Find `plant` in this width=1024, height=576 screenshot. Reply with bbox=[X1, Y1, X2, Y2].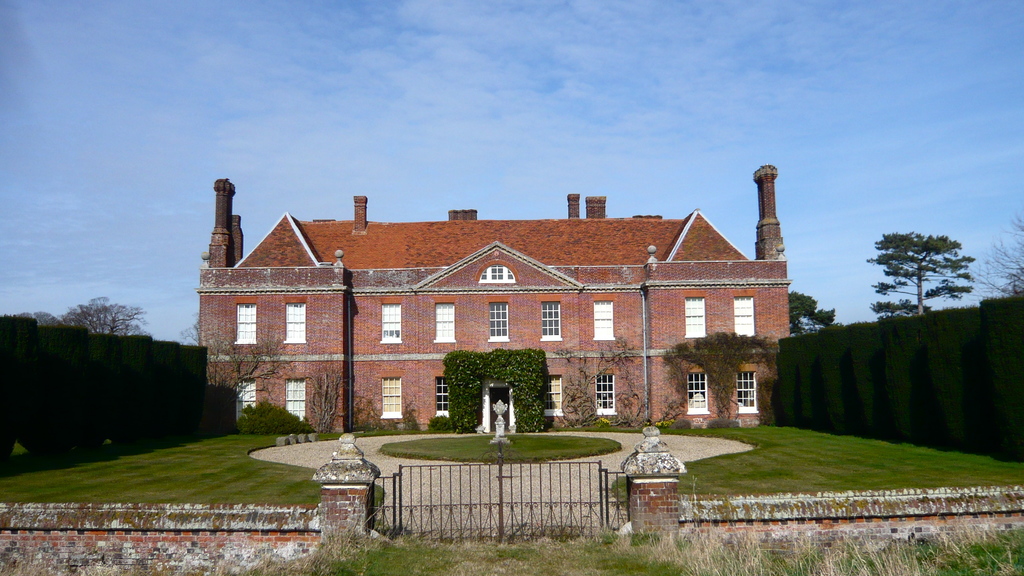
bbox=[309, 361, 345, 422].
